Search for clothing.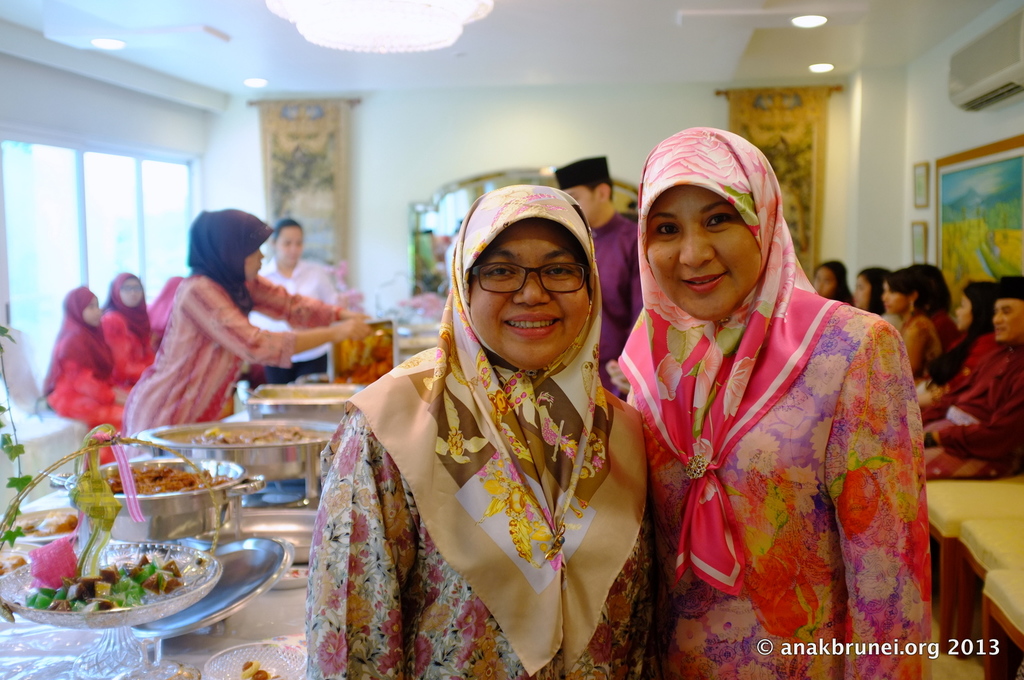
Found at bbox=(596, 211, 644, 399).
